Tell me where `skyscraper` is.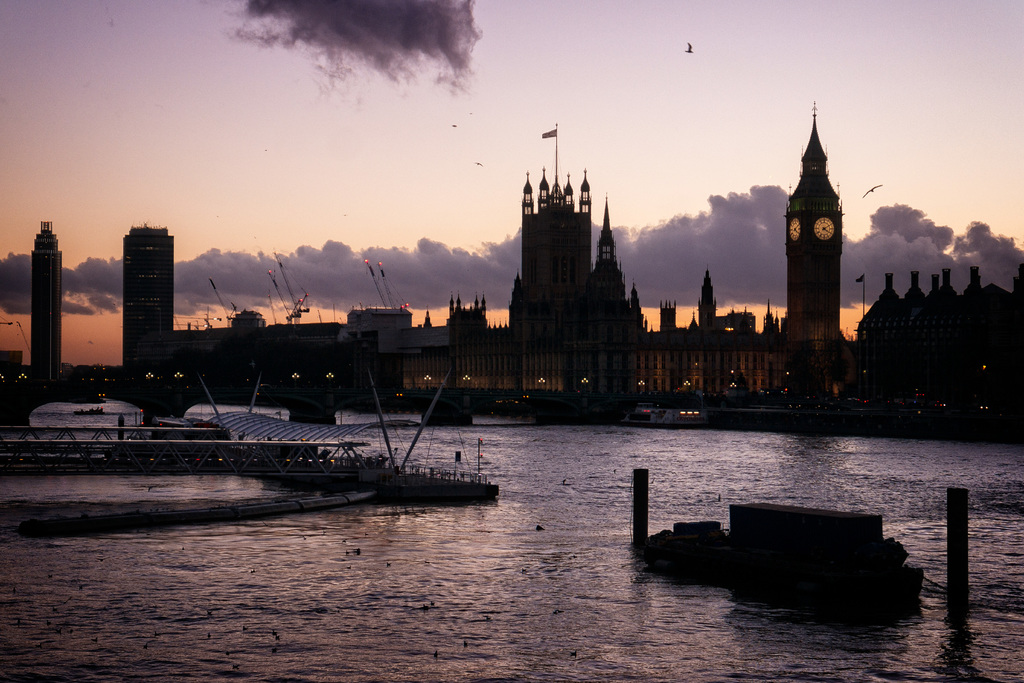
`skyscraper` is at 122/217/184/373.
